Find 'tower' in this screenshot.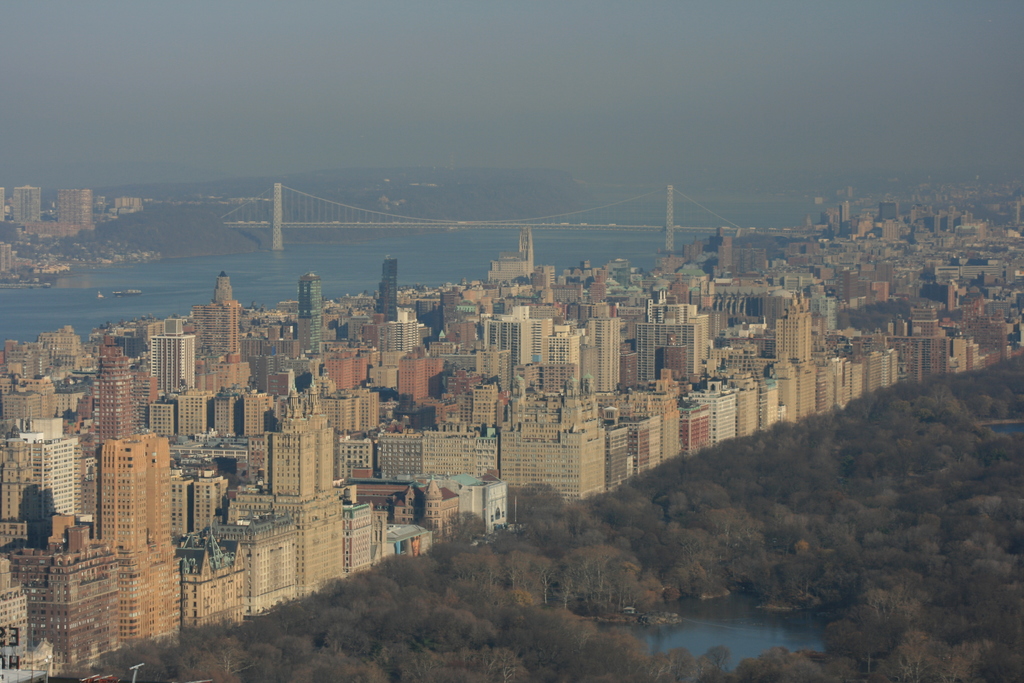
The bounding box for 'tower' is box(0, 243, 1021, 682).
